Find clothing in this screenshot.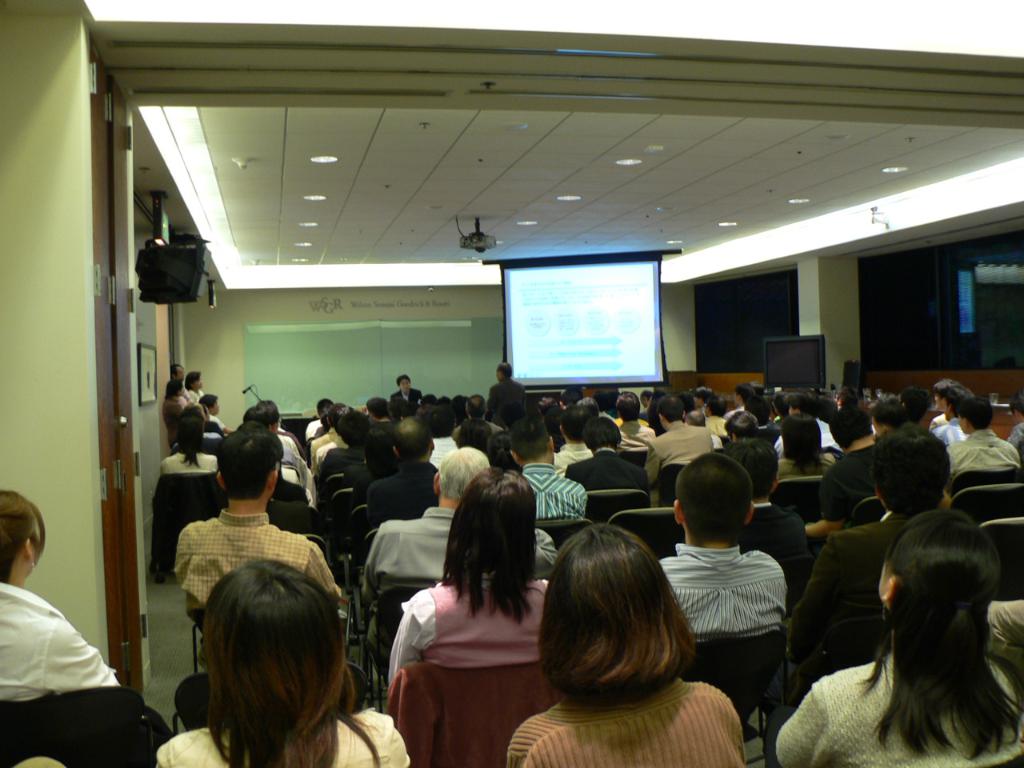
The bounding box for clothing is box=[773, 637, 1019, 767].
